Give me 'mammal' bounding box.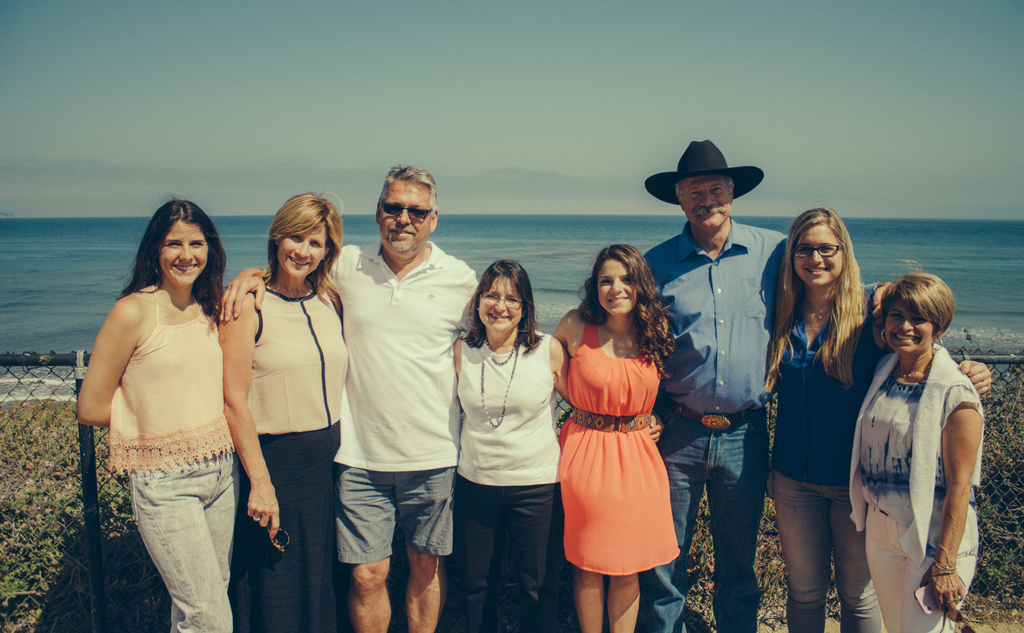
box(549, 246, 676, 632).
